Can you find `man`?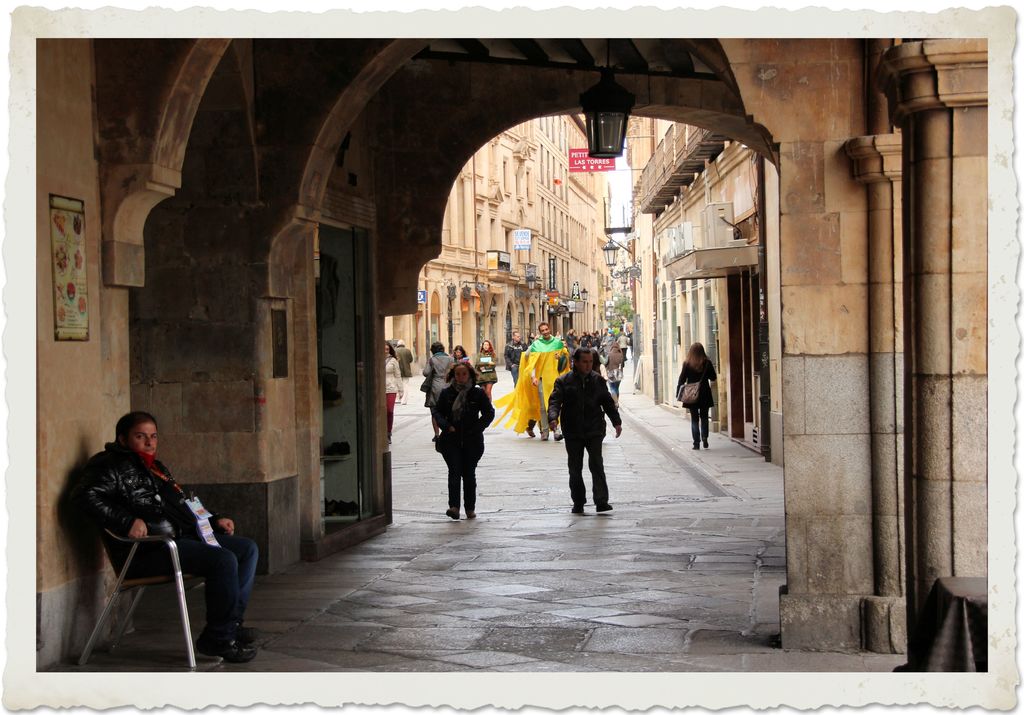
Yes, bounding box: [70,381,252,679].
